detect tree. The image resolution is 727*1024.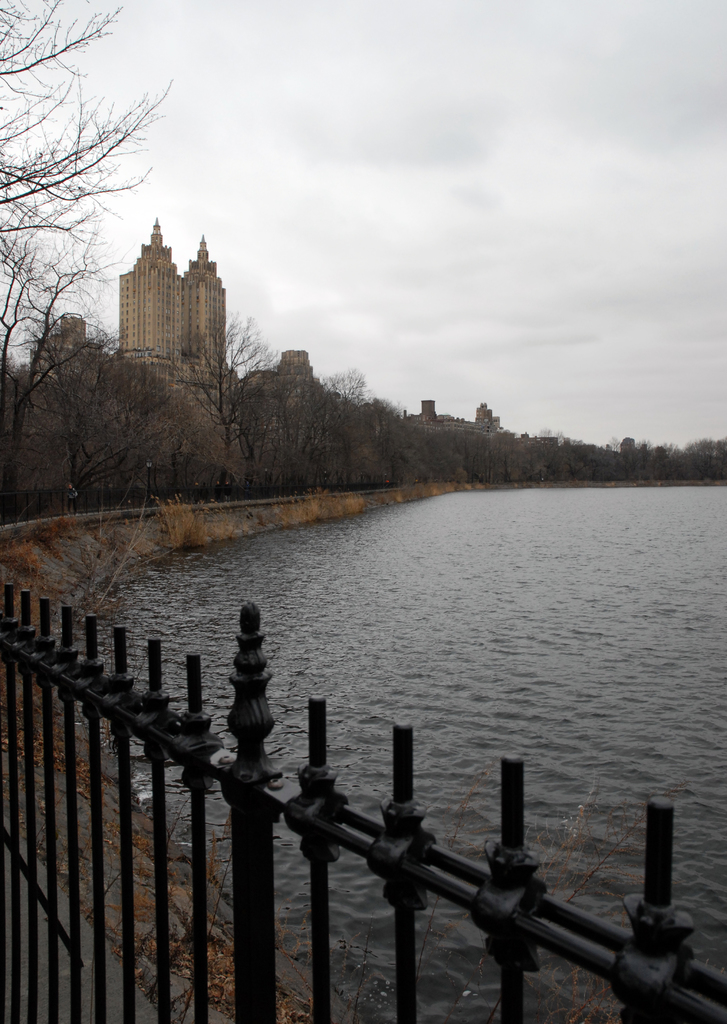
bbox=(15, 295, 181, 491).
